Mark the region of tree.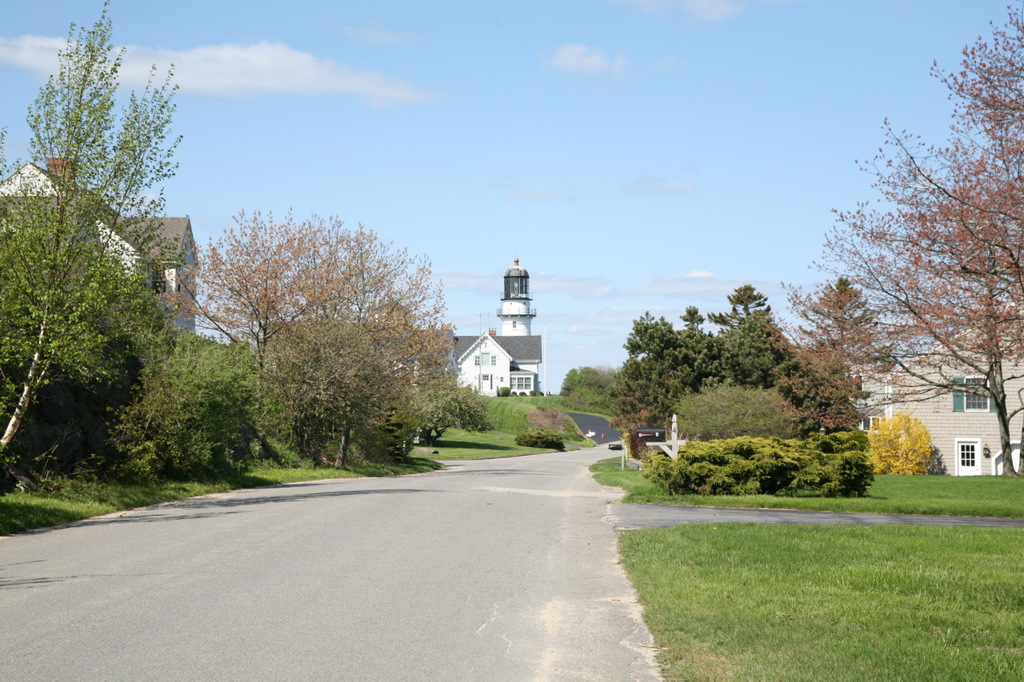
Region: 608/280/806/454.
